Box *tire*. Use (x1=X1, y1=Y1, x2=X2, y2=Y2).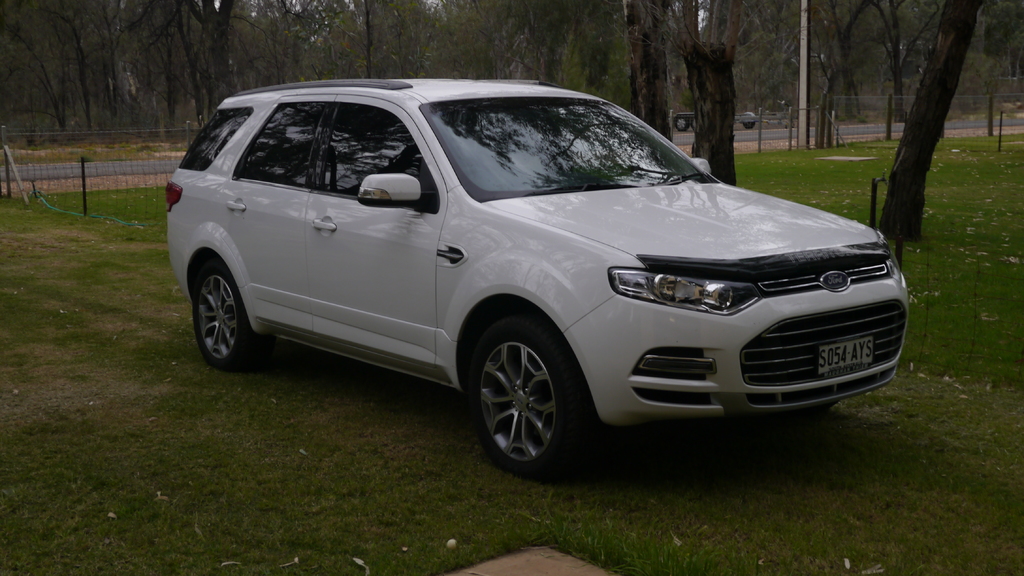
(x1=472, y1=308, x2=598, y2=476).
